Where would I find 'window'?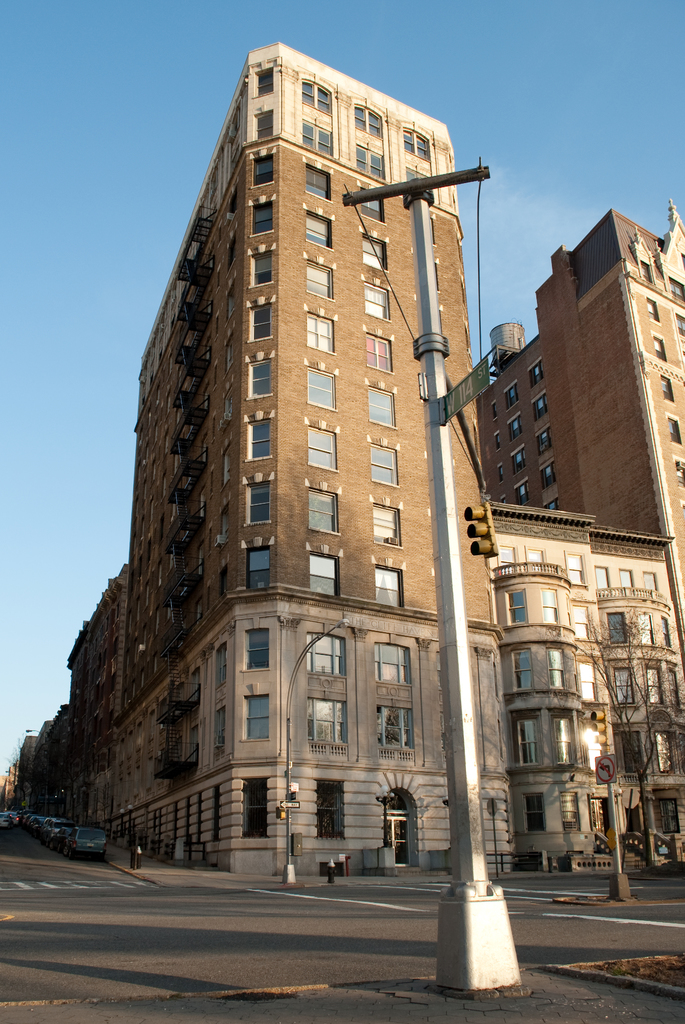
At 244, 623, 272, 671.
